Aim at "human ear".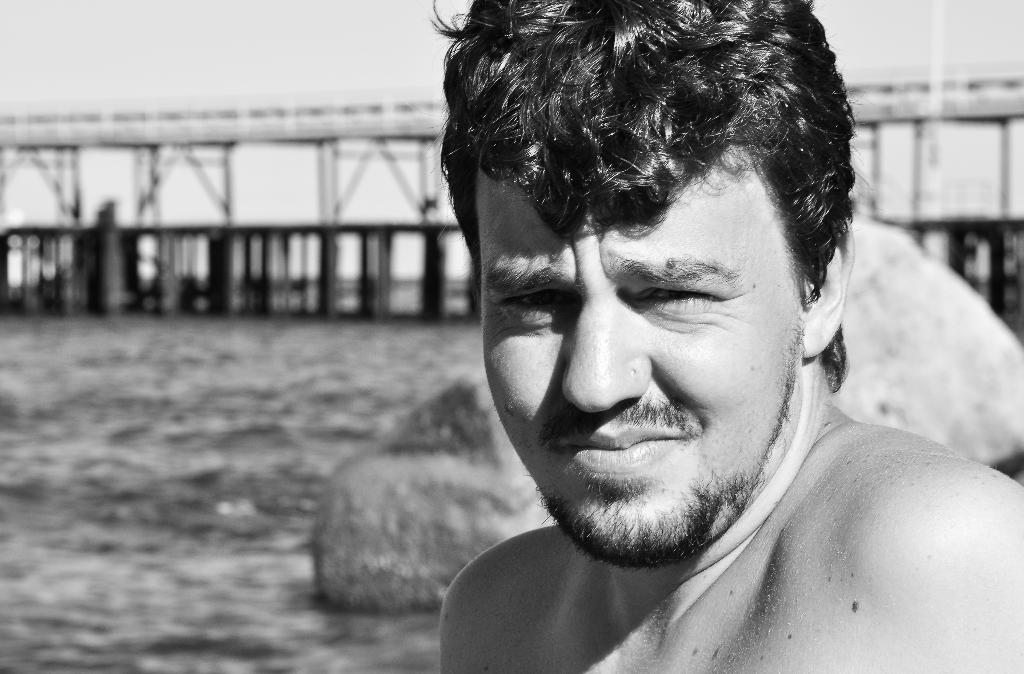
Aimed at (left=800, top=218, right=855, bottom=359).
